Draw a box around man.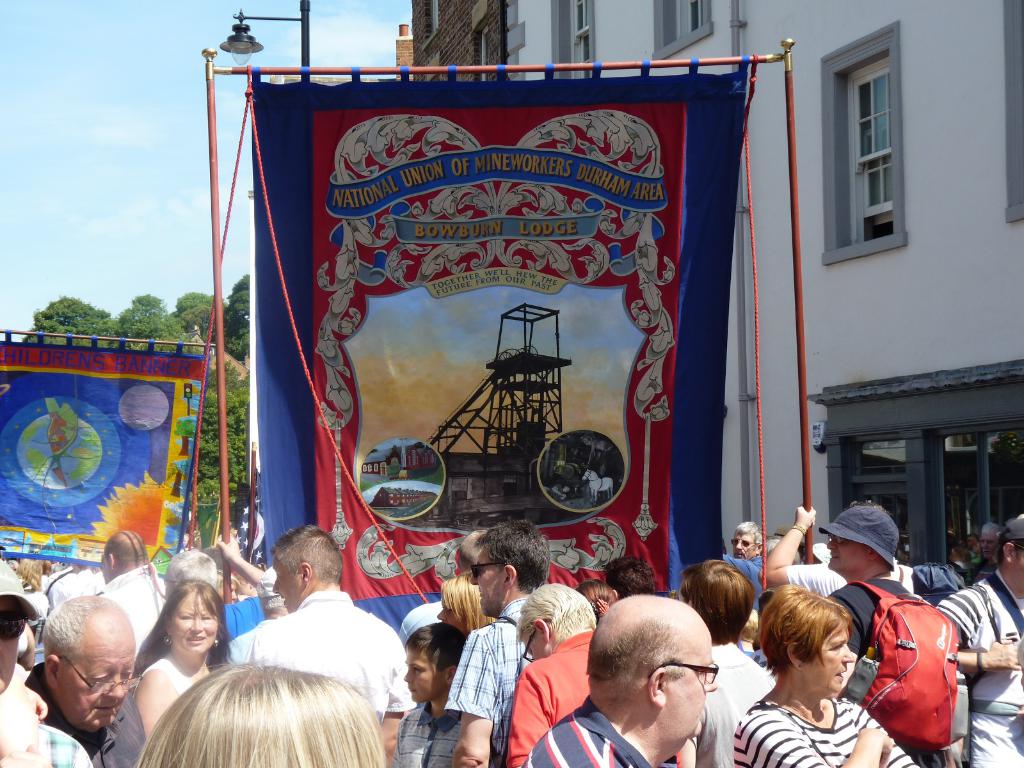
rect(22, 597, 151, 767).
